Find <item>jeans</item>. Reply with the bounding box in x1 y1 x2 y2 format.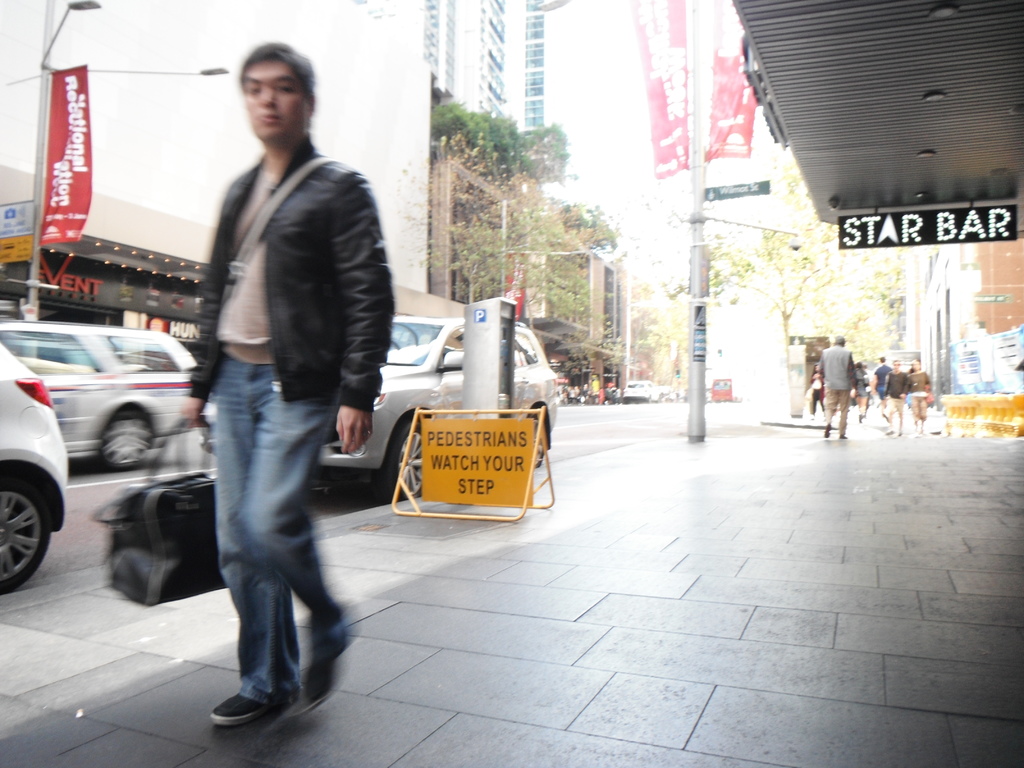
189 360 335 756.
